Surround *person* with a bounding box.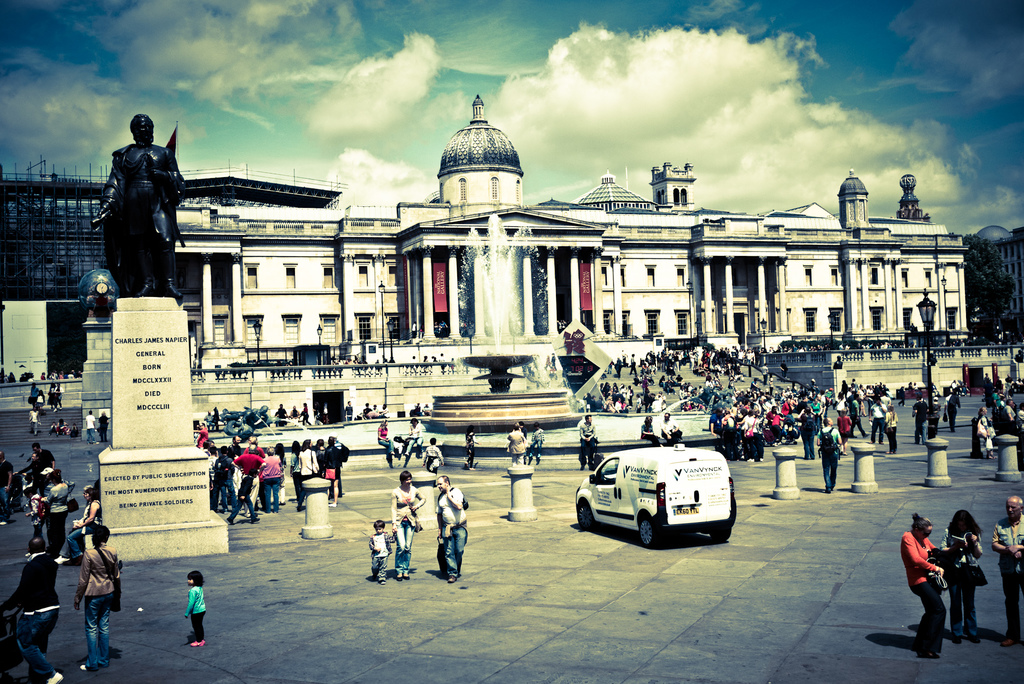
BBox(420, 437, 444, 475).
